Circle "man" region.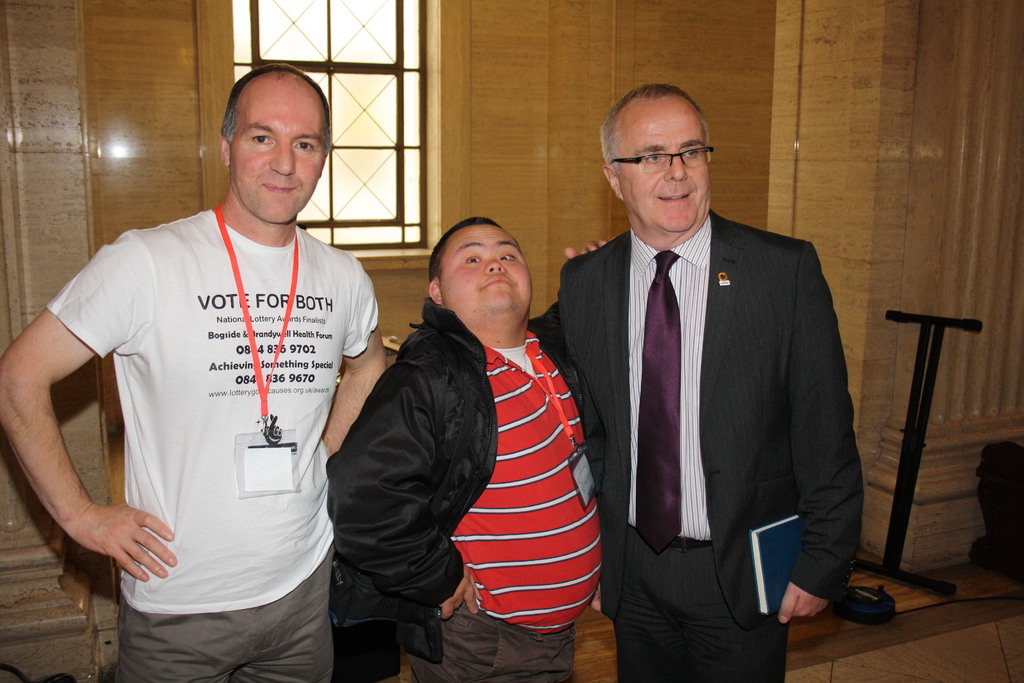
Region: 0 60 383 682.
